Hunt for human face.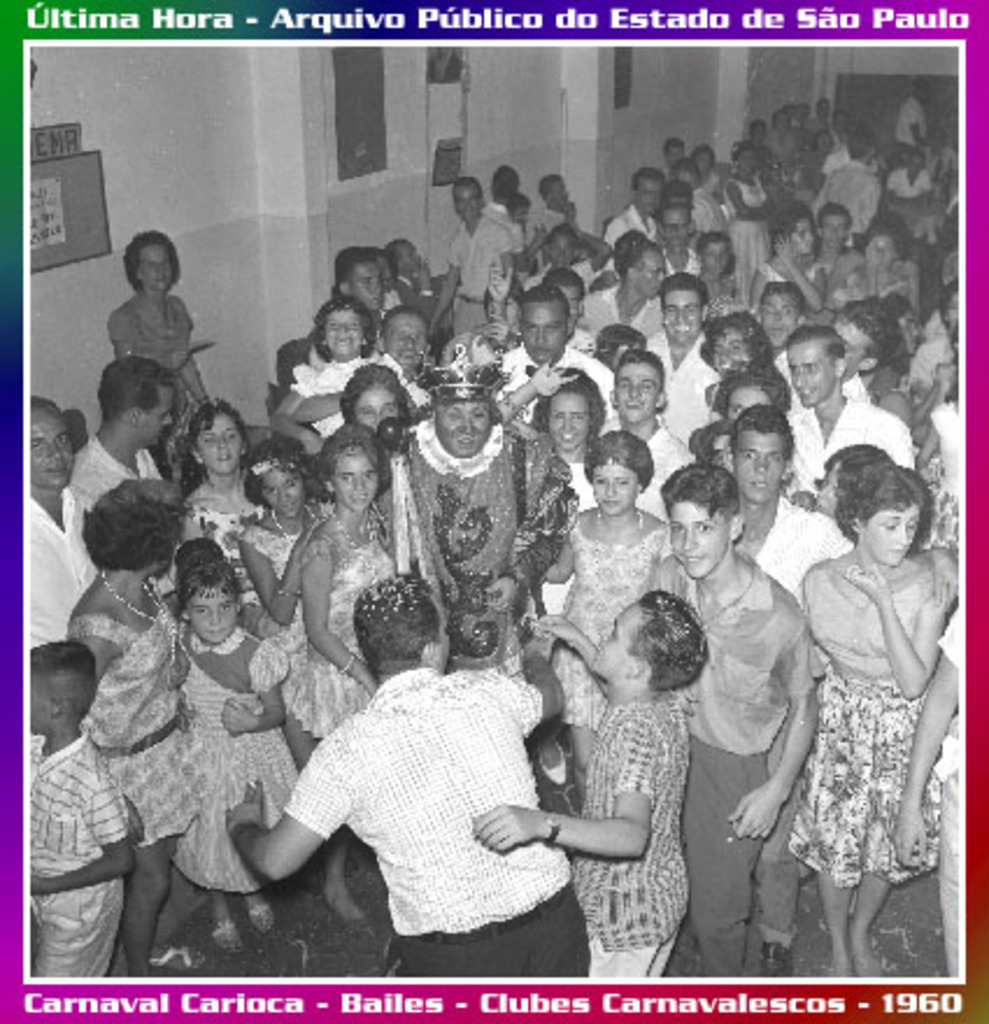
Hunted down at region(673, 214, 691, 235).
